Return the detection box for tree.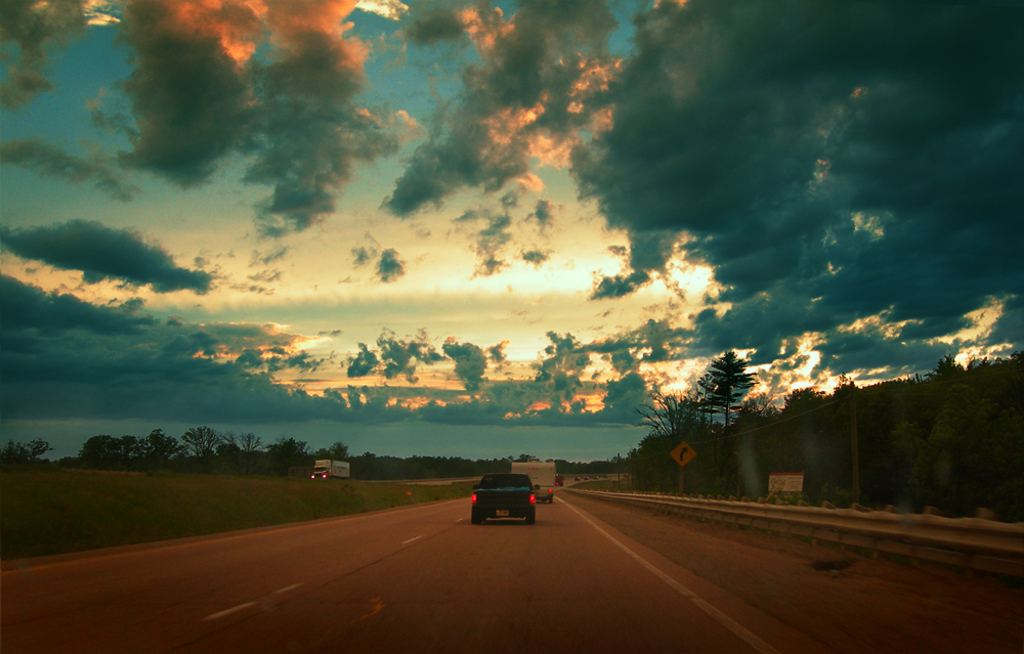
269,432,317,465.
